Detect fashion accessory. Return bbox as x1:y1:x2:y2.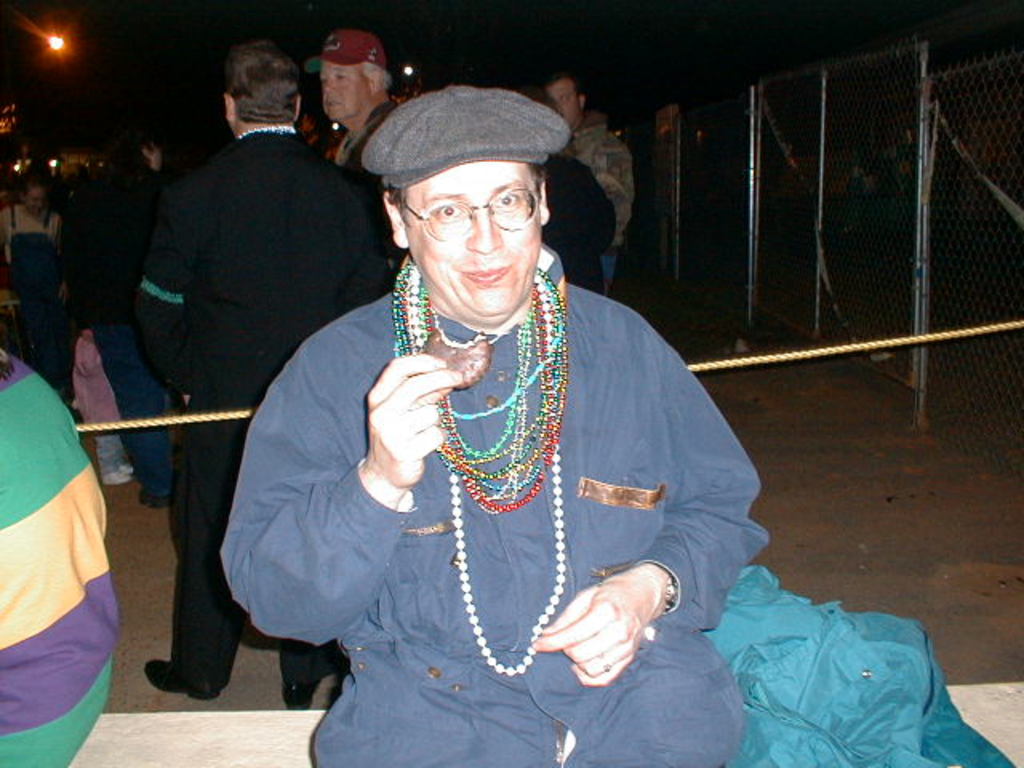
237:122:298:136.
